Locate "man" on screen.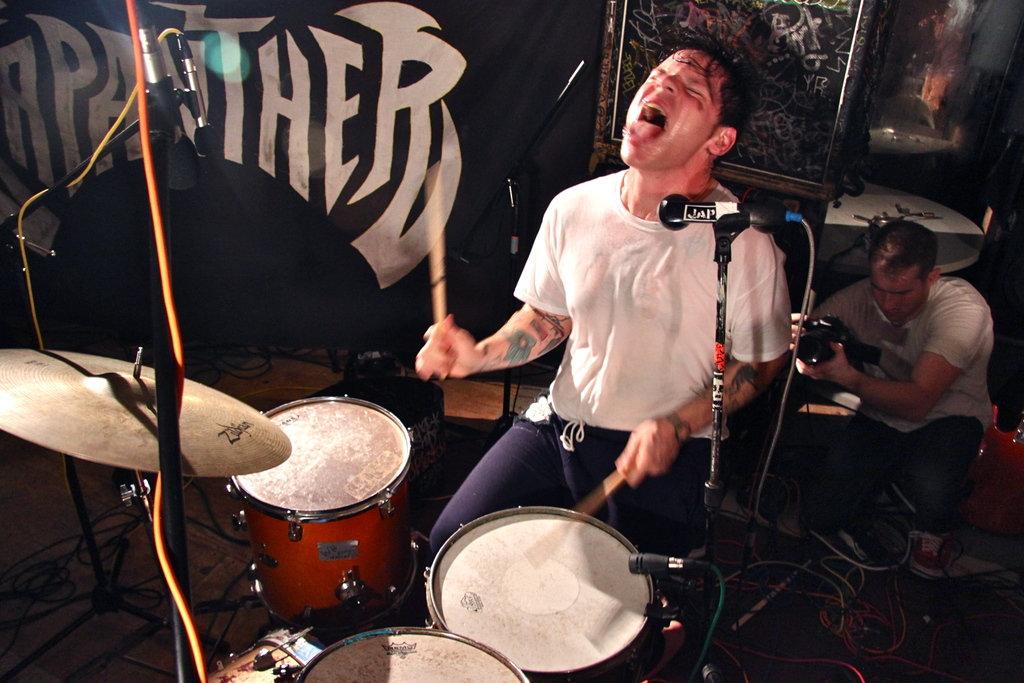
On screen at locate(790, 194, 1009, 580).
